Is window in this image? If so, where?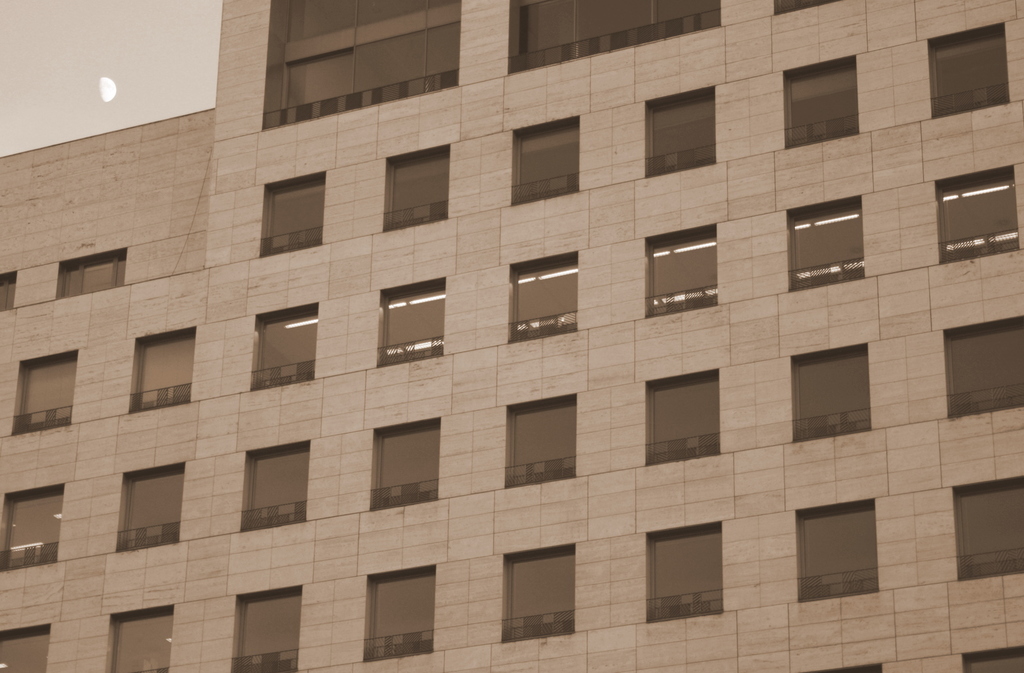
Yes, at left=929, top=19, right=998, bottom=117.
